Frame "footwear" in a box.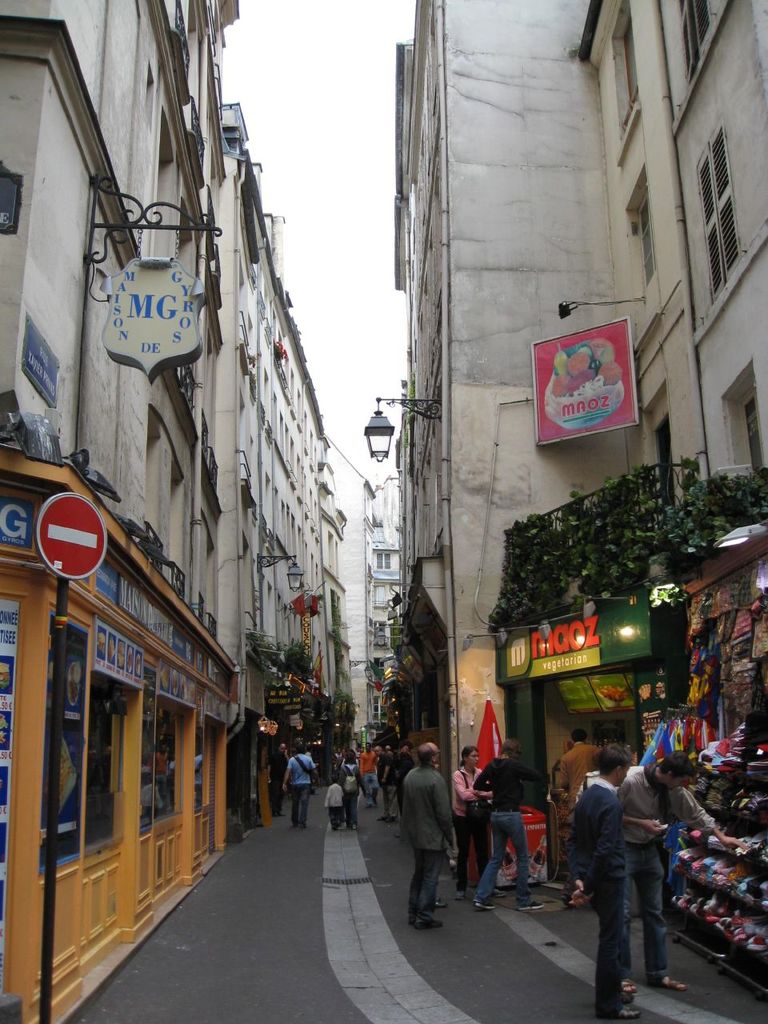
box=[437, 899, 449, 910].
